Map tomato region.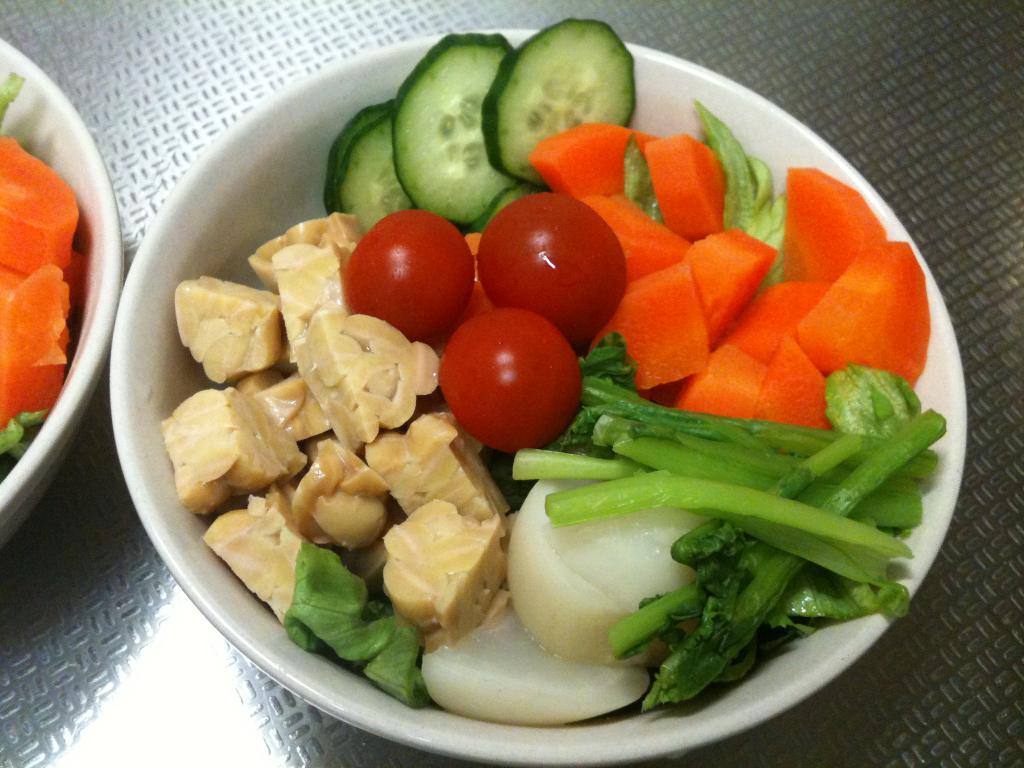
Mapped to (345,205,477,332).
